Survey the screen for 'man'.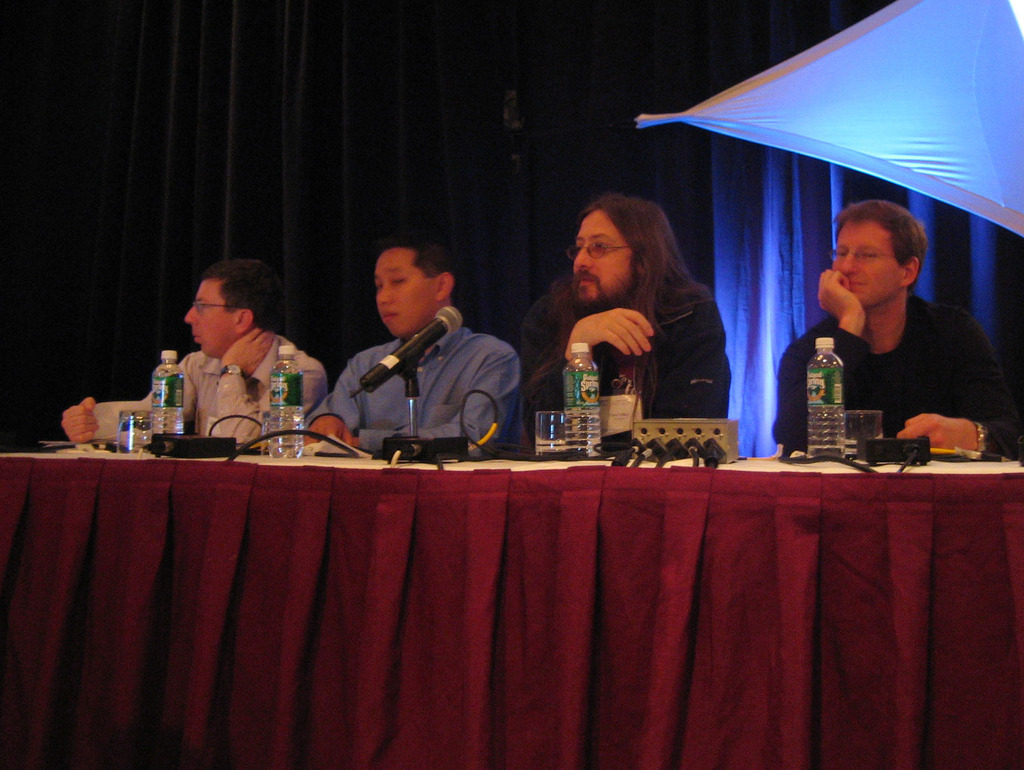
Survey found: l=768, t=199, r=1023, b=466.
